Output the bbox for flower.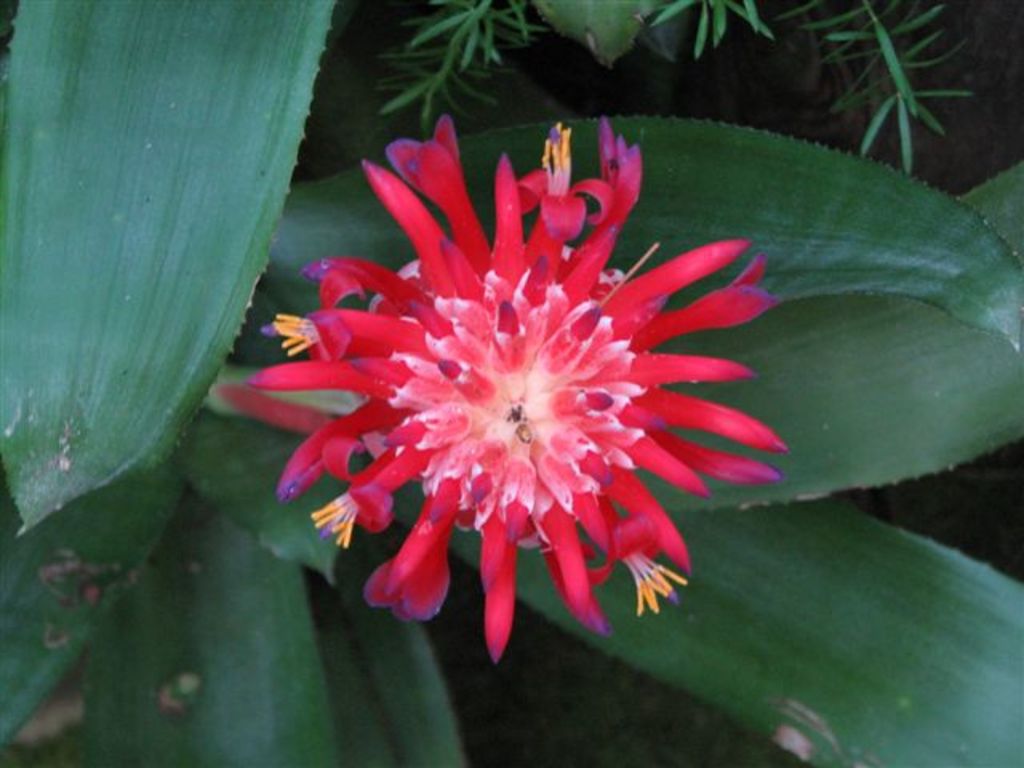
{"x1": 264, "y1": 158, "x2": 757, "y2": 640}.
